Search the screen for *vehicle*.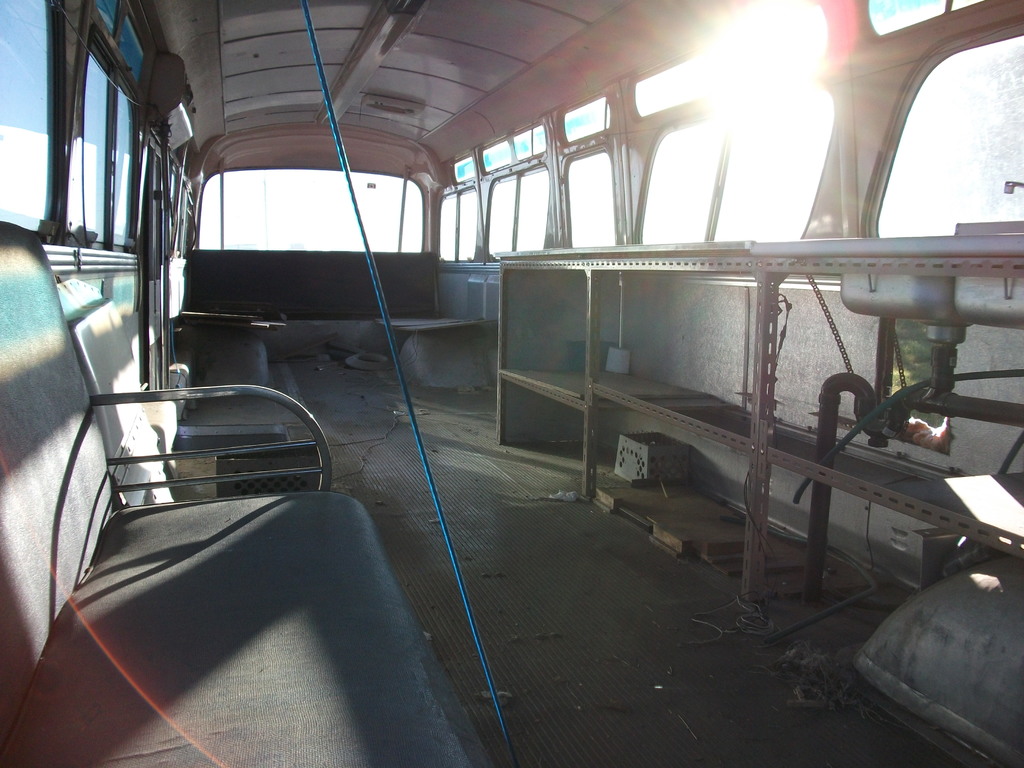
Found at {"x1": 0, "y1": 0, "x2": 1023, "y2": 767}.
